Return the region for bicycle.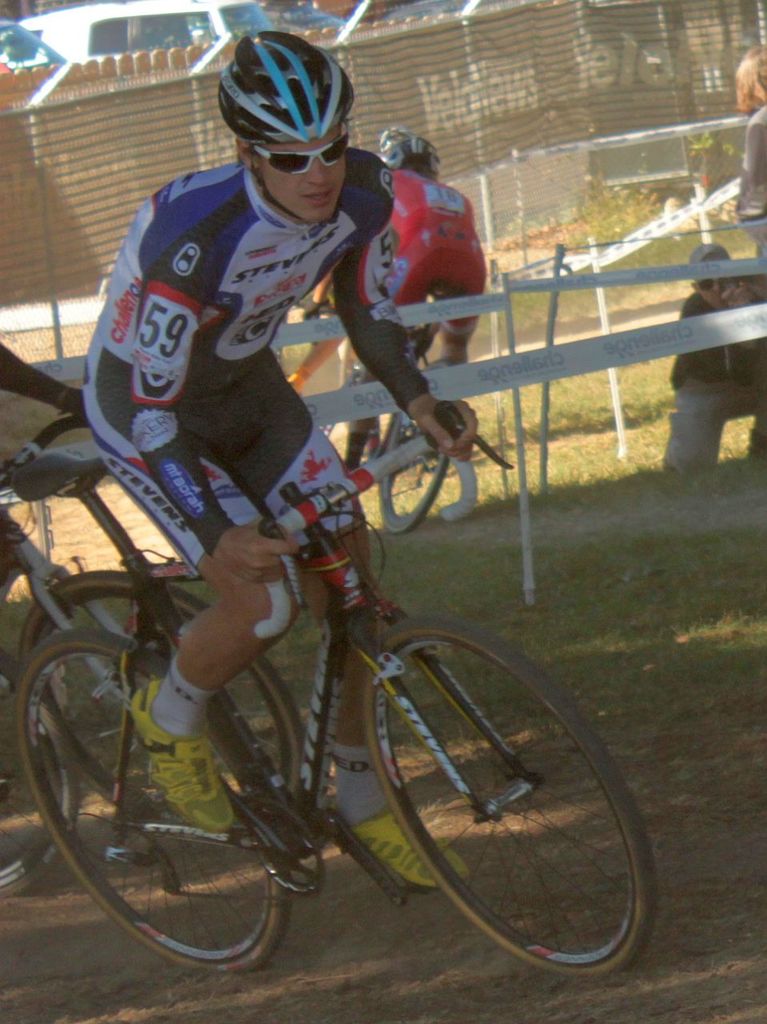
[17,394,666,980].
